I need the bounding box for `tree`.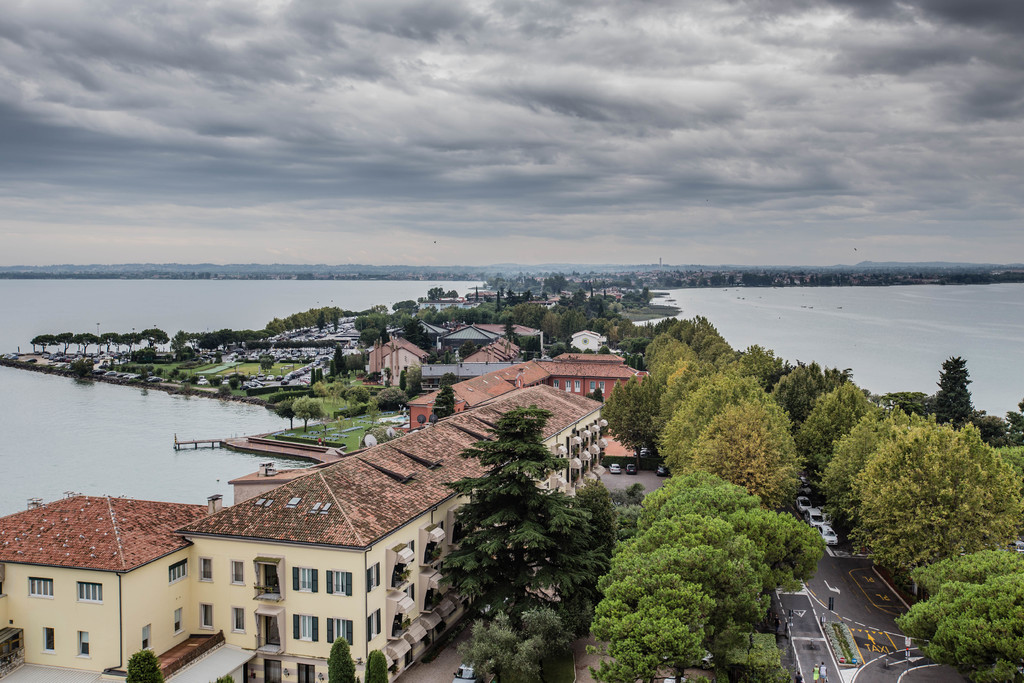
Here it is: left=54, top=332, right=74, bottom=354.
